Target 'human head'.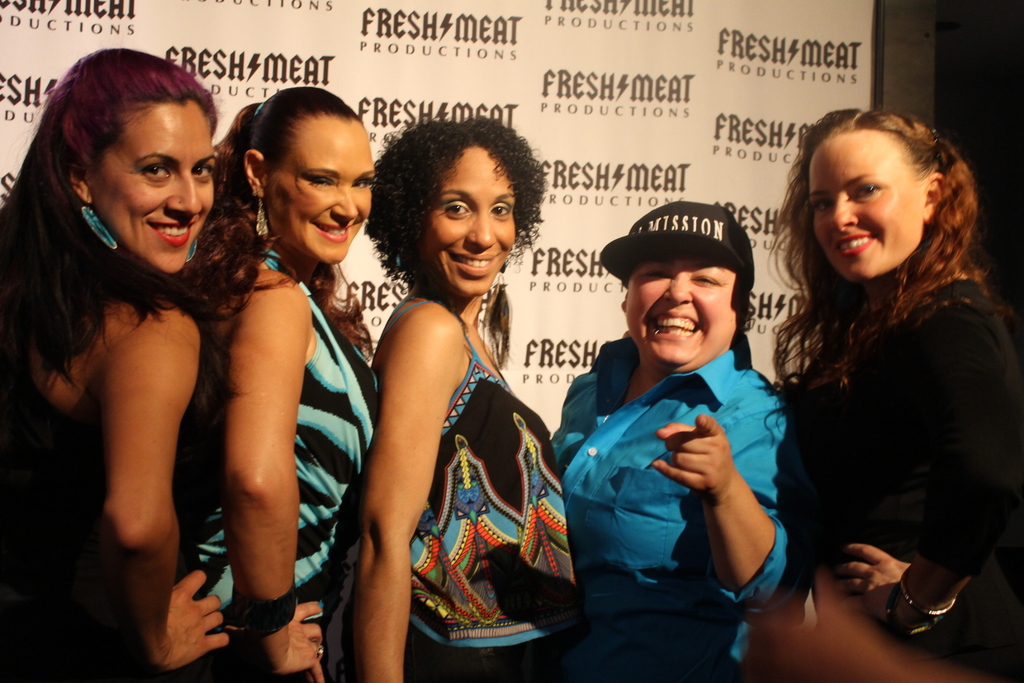
Target region: bbox(243, 83, 380, 270).
